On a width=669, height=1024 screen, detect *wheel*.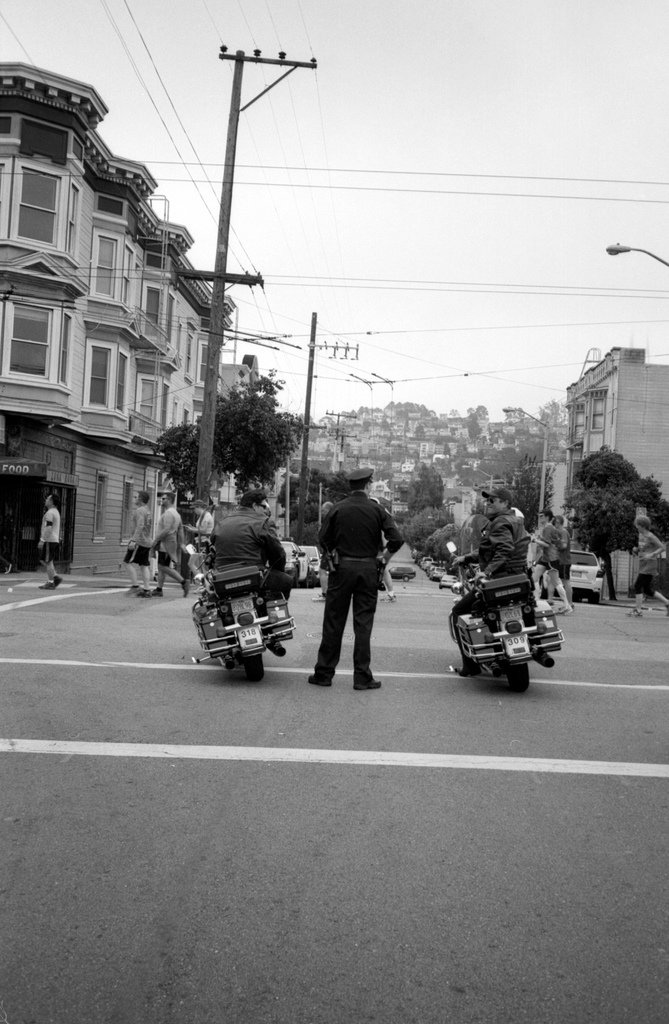
(217,652,232,671).
